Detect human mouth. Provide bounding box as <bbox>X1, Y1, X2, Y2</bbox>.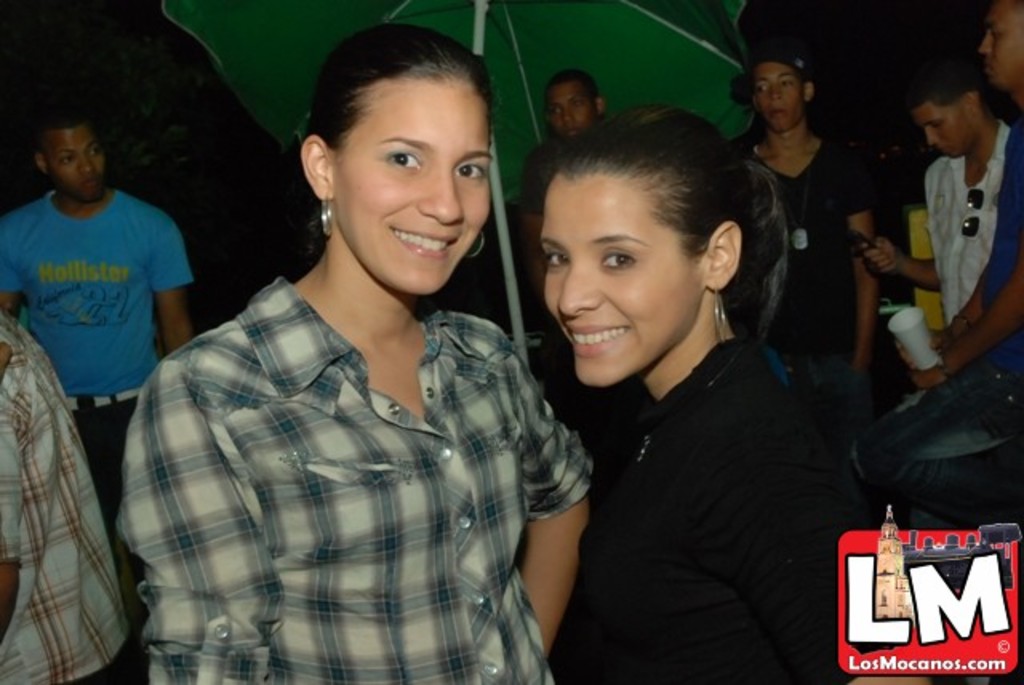
<bbox>766, 106, 787, 117</bbox>.
